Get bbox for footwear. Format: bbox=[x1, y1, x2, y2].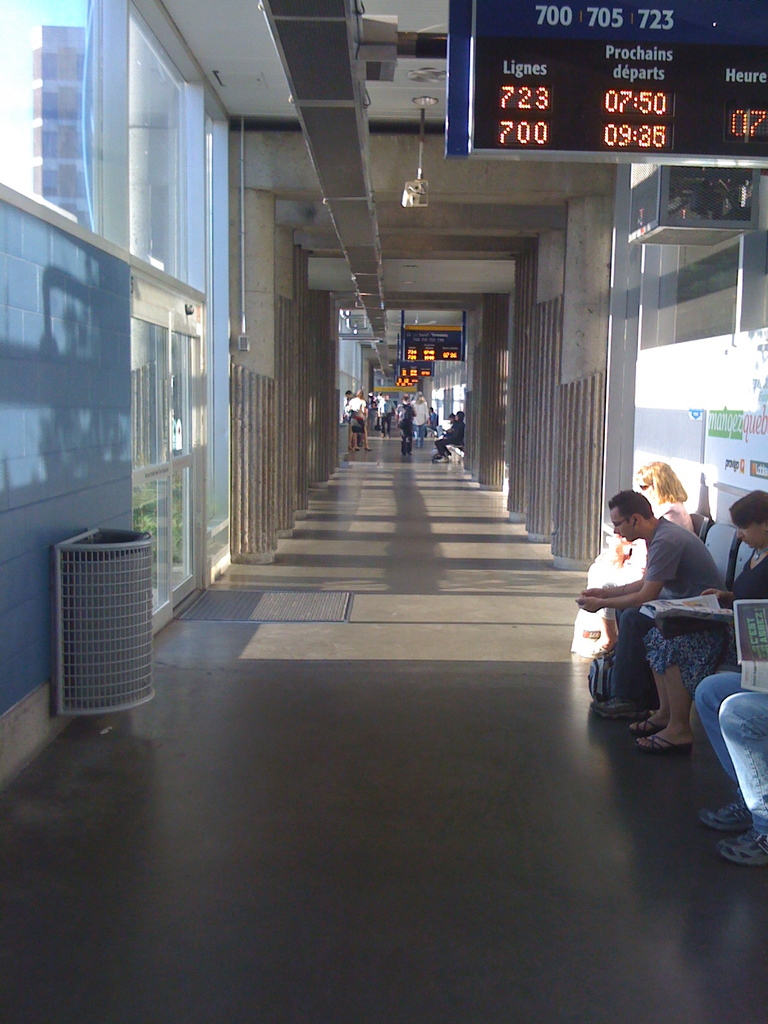
bbox=[697, 797, 753, 834].
